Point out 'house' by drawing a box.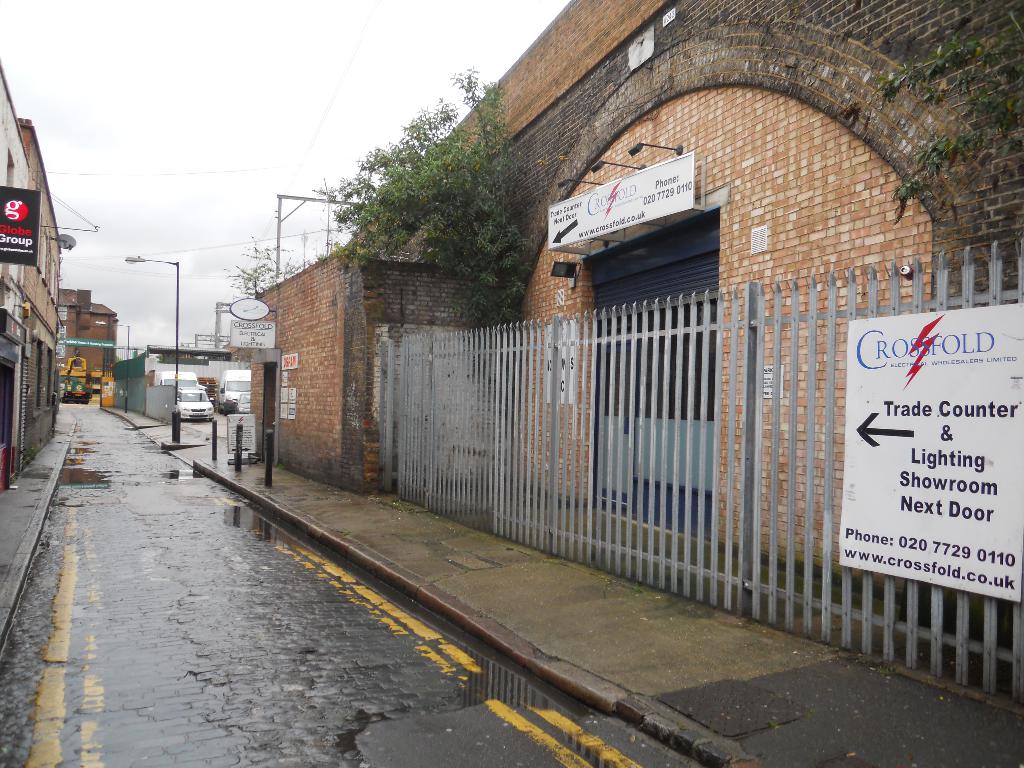
BBox(0, 61, 81, 509).
